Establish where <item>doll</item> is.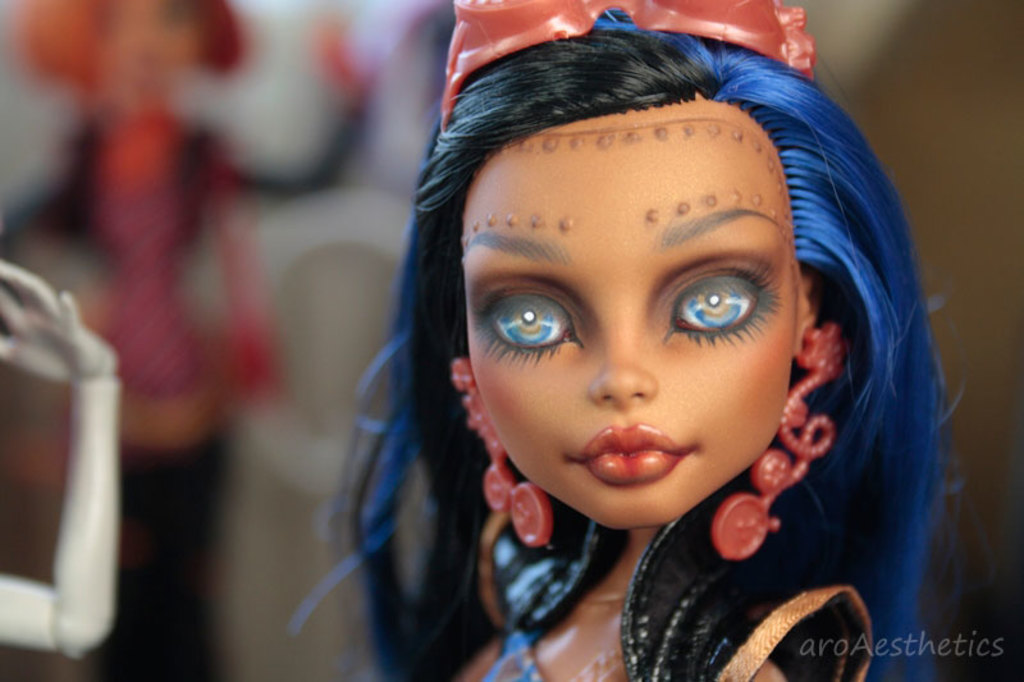
Established at (0, 0, 282, 681).
